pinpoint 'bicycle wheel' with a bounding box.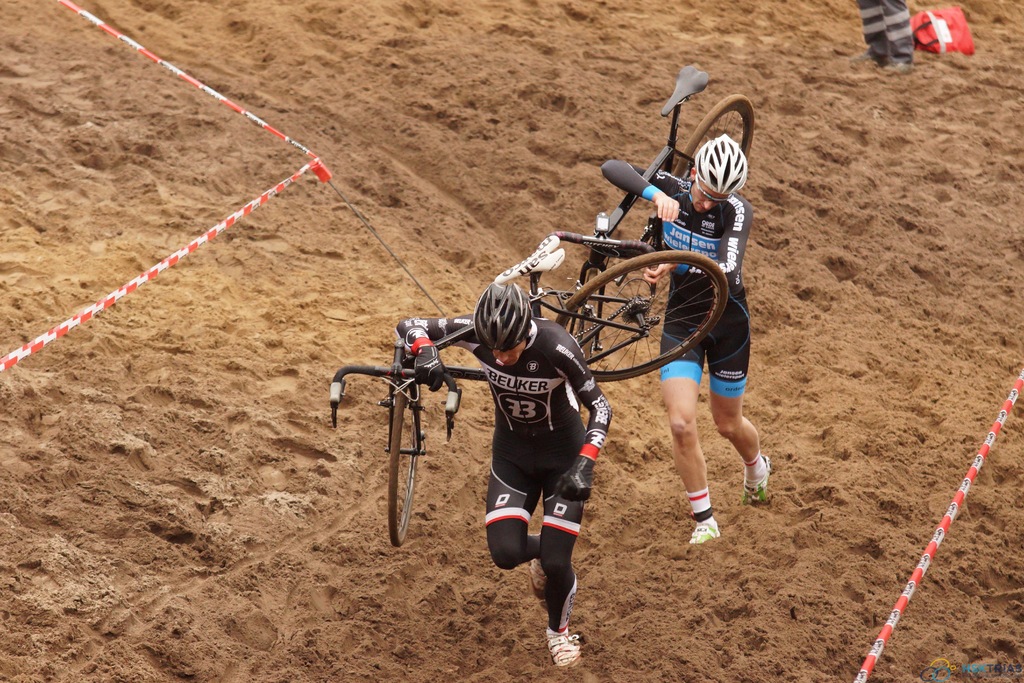
pyautogui.locateOnScreen(543, 251, 737, 393).
